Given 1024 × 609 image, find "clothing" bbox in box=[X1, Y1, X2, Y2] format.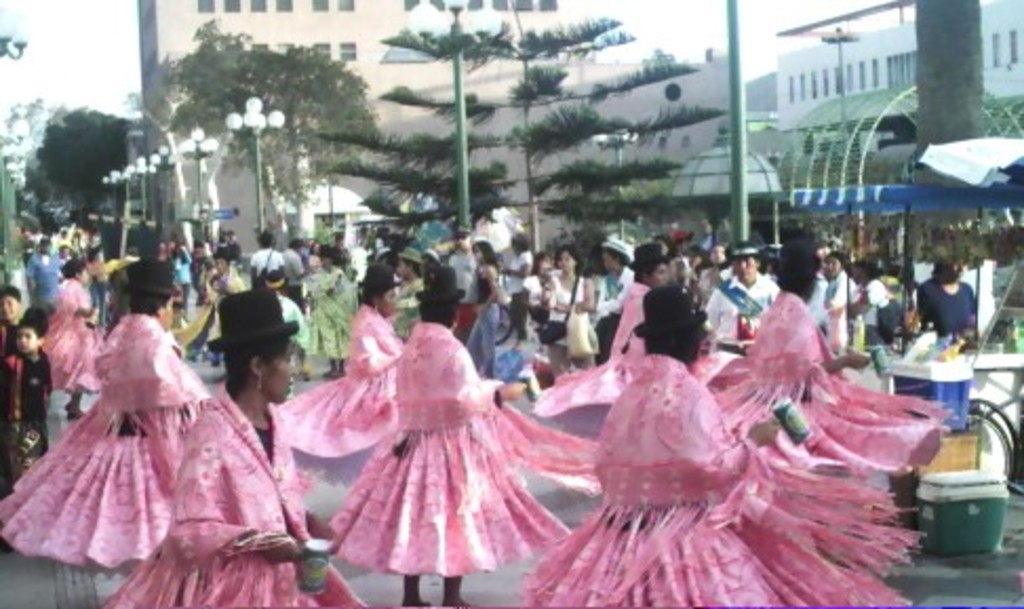
box=[253, 244, 280, 278].
